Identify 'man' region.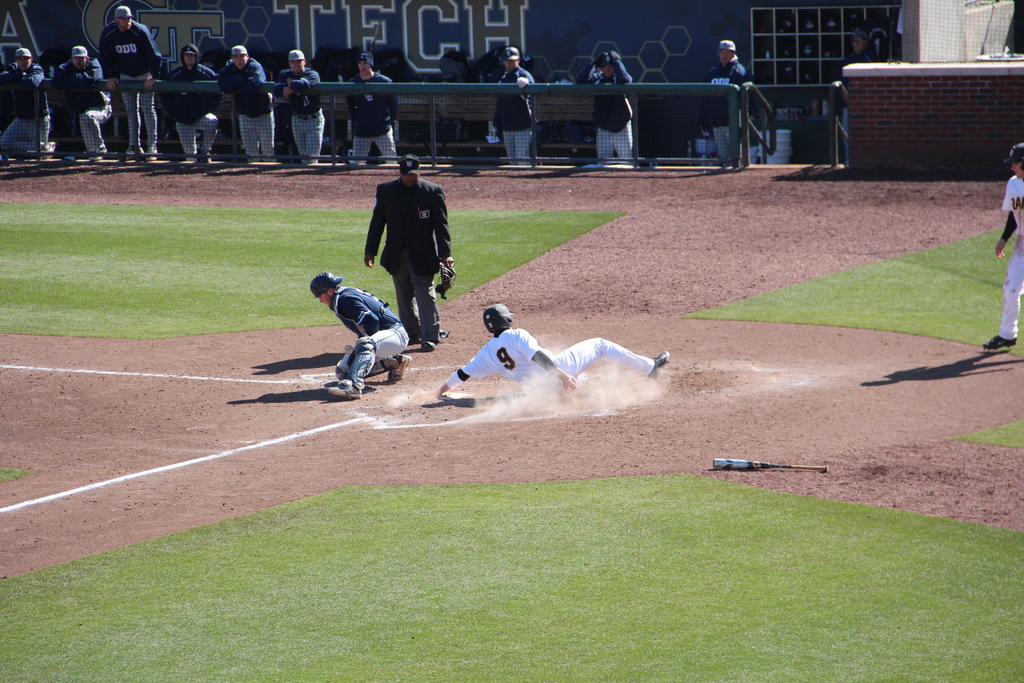
Region: 0:45:57:151.
